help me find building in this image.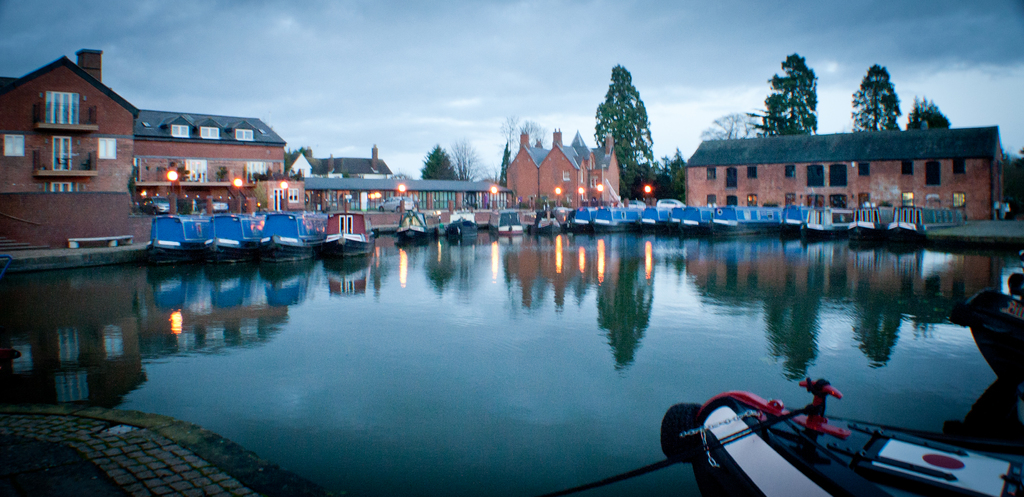
Found it: l=685, t=127, r=1007, b=216.
